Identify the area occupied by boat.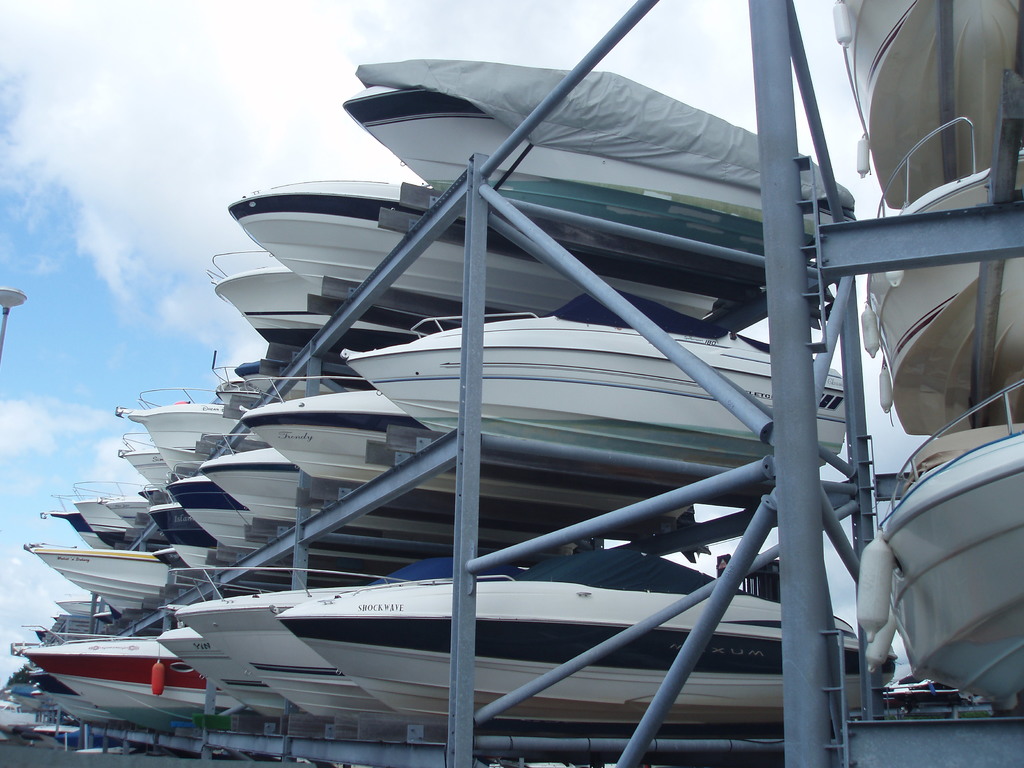
Area: region(227, 172, 738, 315).
